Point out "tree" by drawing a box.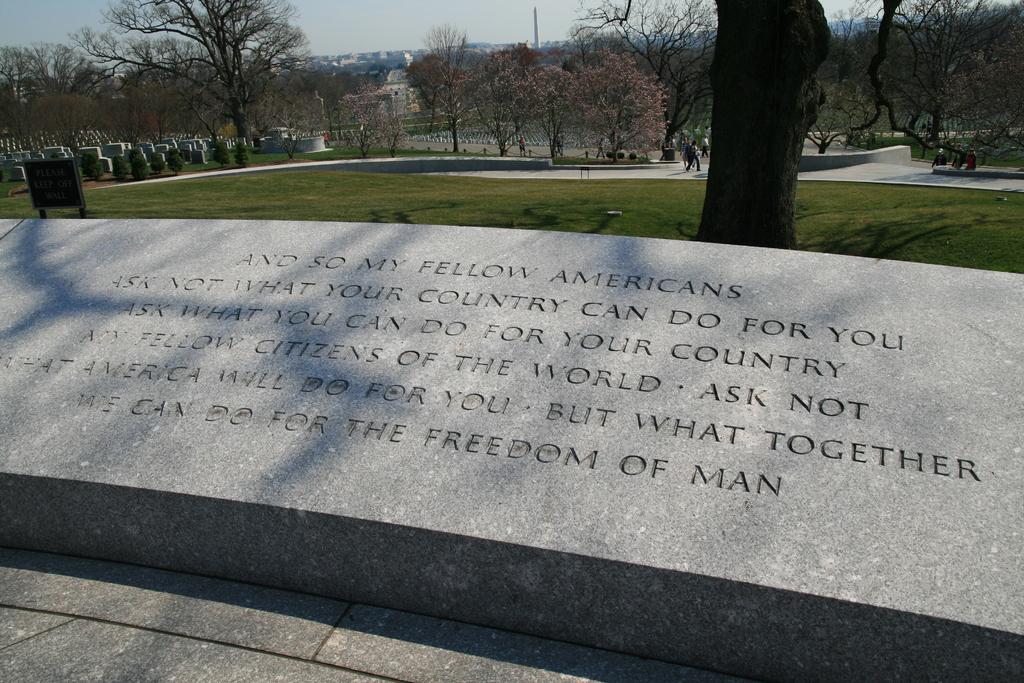
detection(493, 25, 677, 175).
